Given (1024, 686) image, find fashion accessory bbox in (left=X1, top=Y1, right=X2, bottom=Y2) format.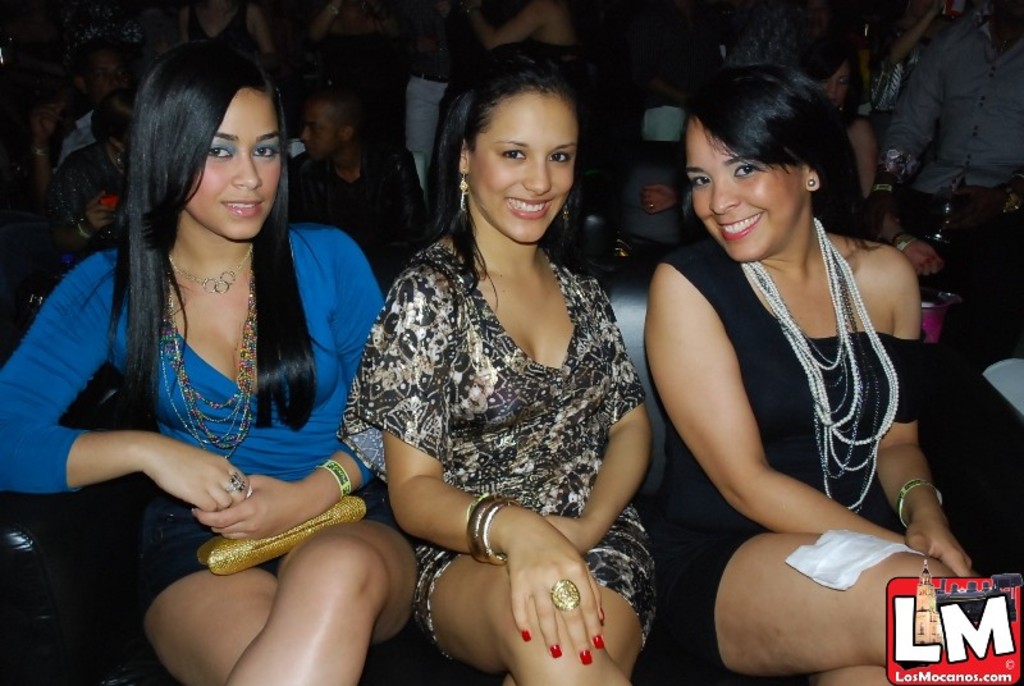
(left=192, top=494, right=370, bottom=578).
